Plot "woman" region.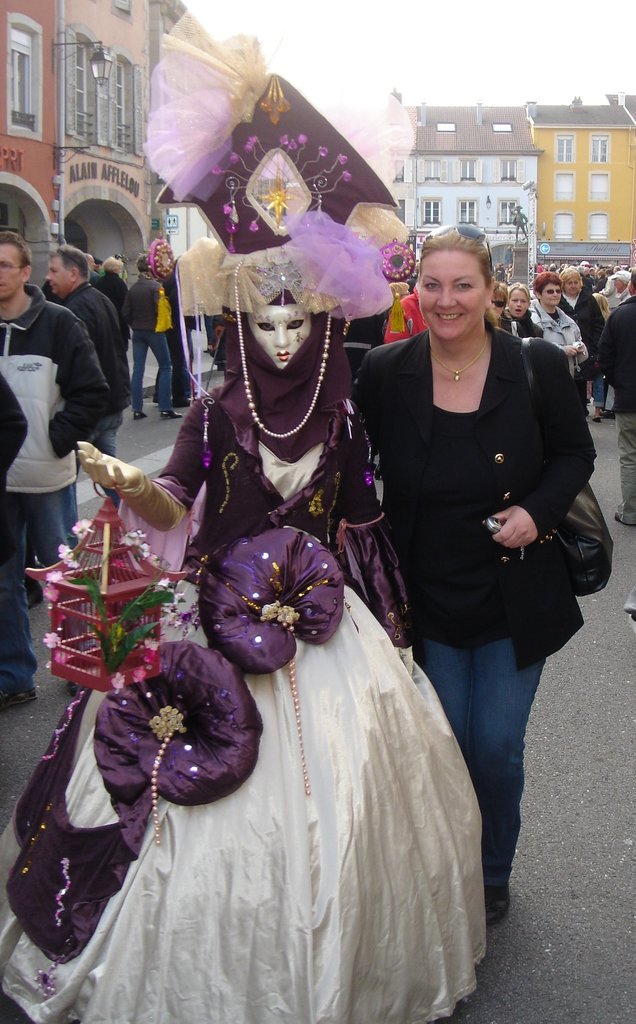
Plotted at left=0, top=278, right=484, bottom=1023.
